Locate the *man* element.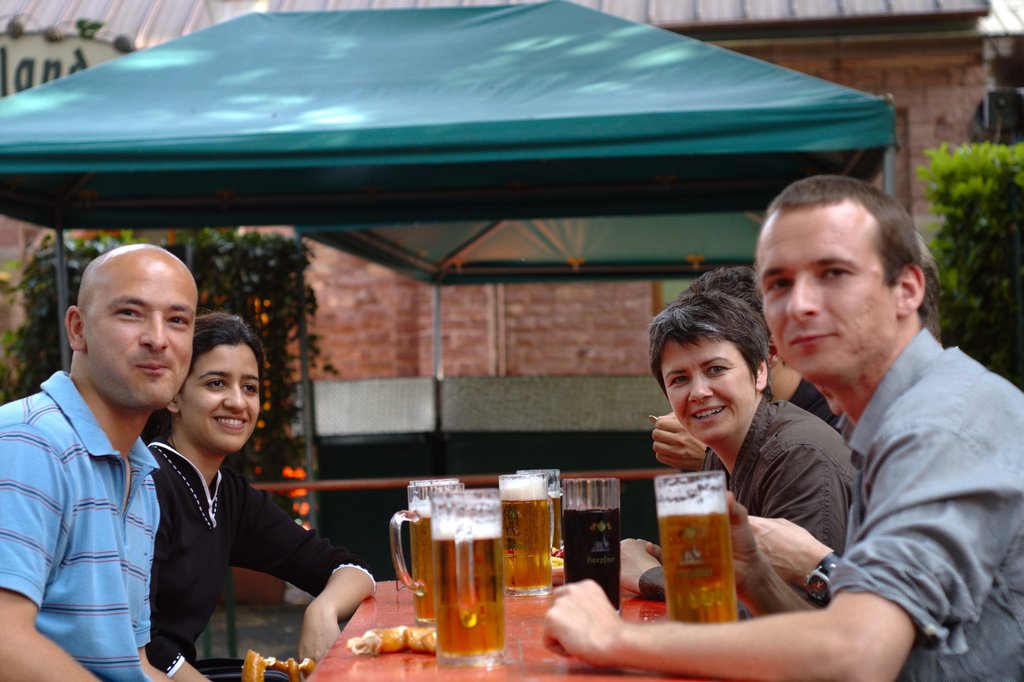
Element bbox: rect(673, 261, 843, 443).
